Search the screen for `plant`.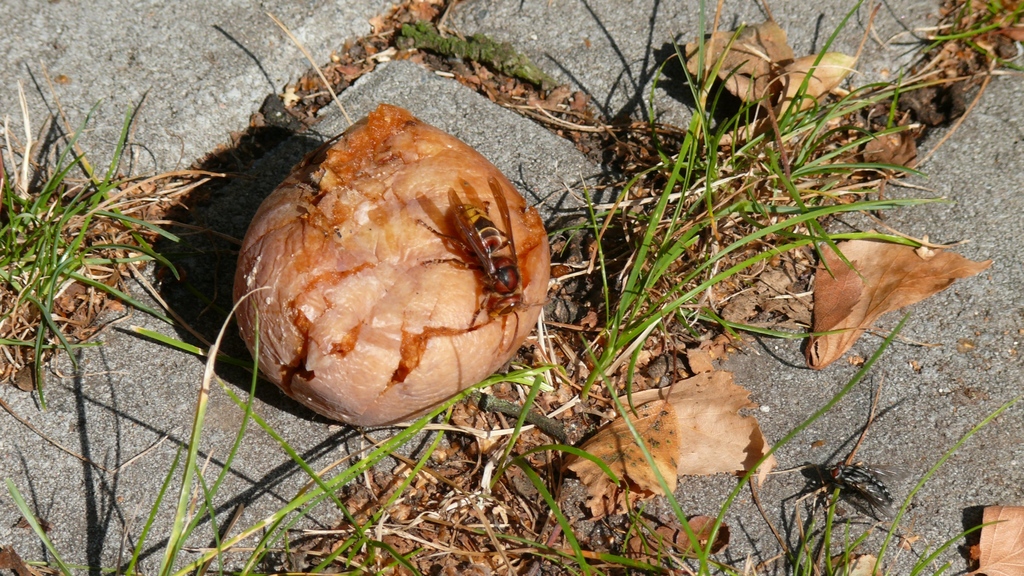
Found at bbox=(554, 363, 1016, 575).
